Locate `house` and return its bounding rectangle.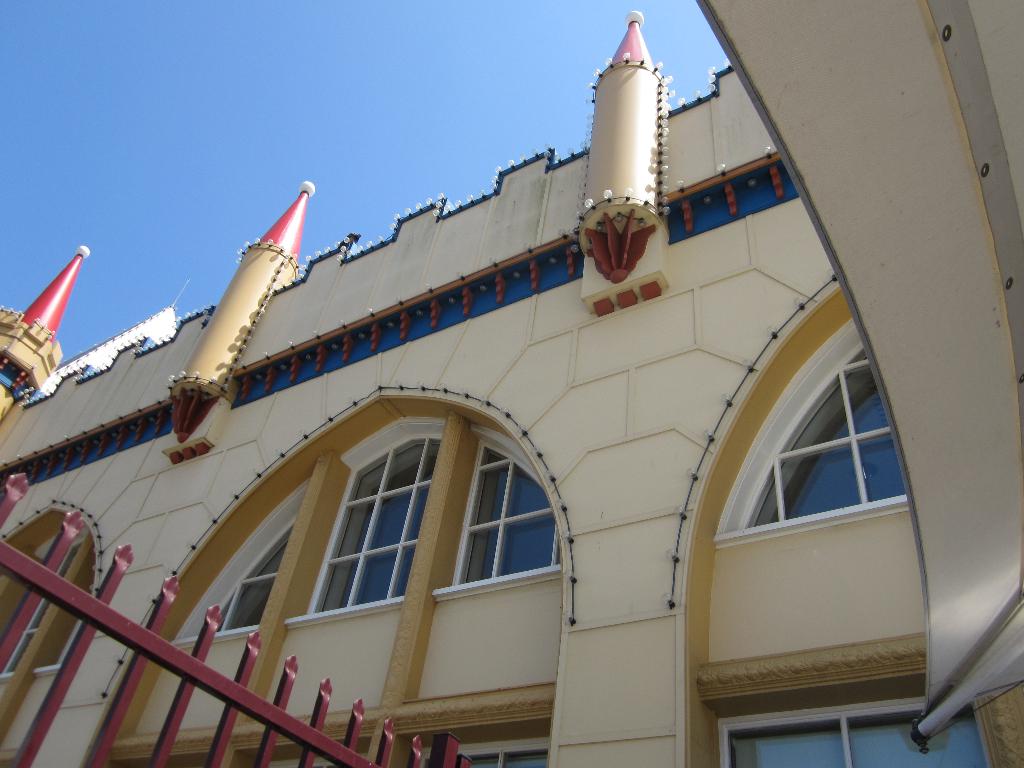
<region>2, 13, 1005, 767</region>.
